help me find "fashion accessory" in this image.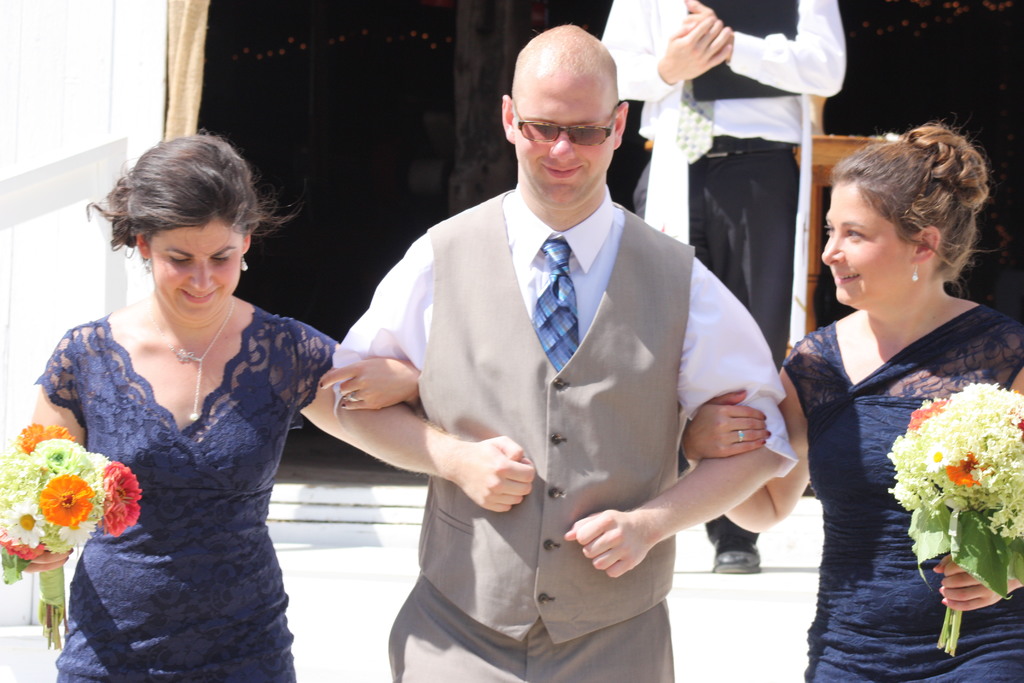
Found it: l=319, t=381, r=324, b=388.
